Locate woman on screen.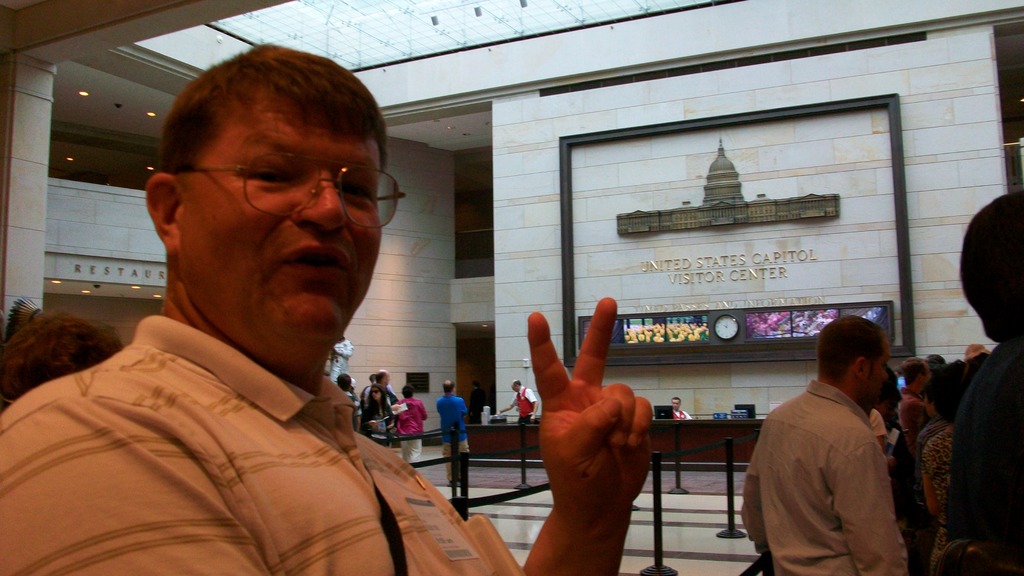
On screen at [389, 381, 434, 471].
